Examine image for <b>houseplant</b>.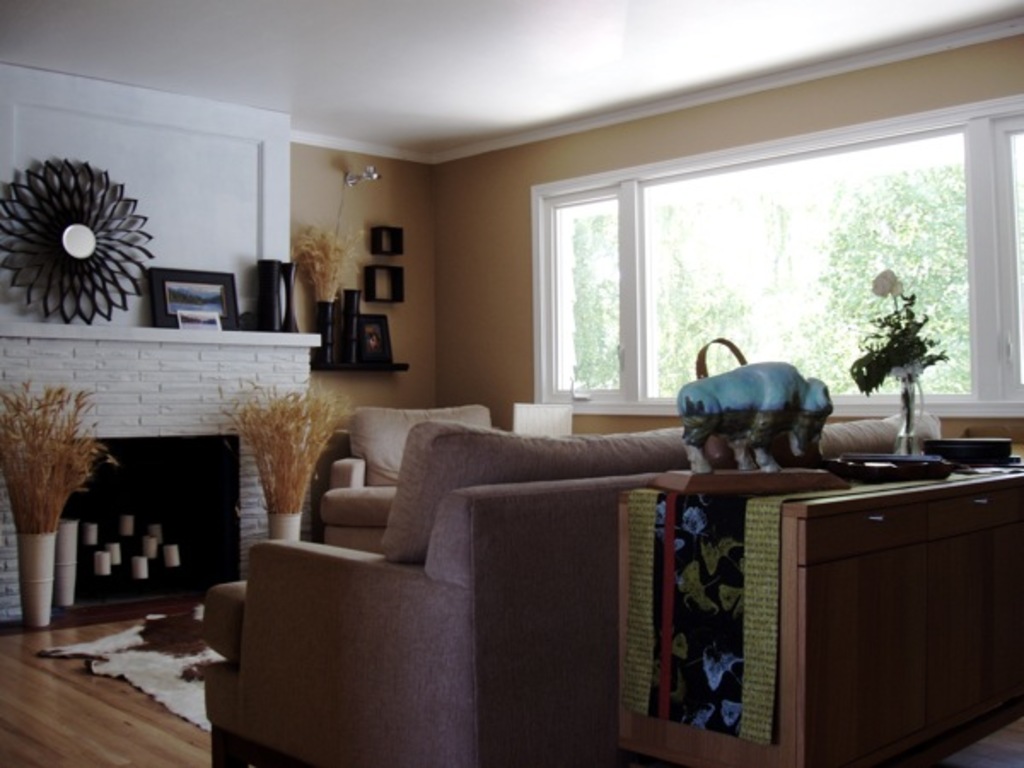
Examination result: [850, 266, 947, 459].
